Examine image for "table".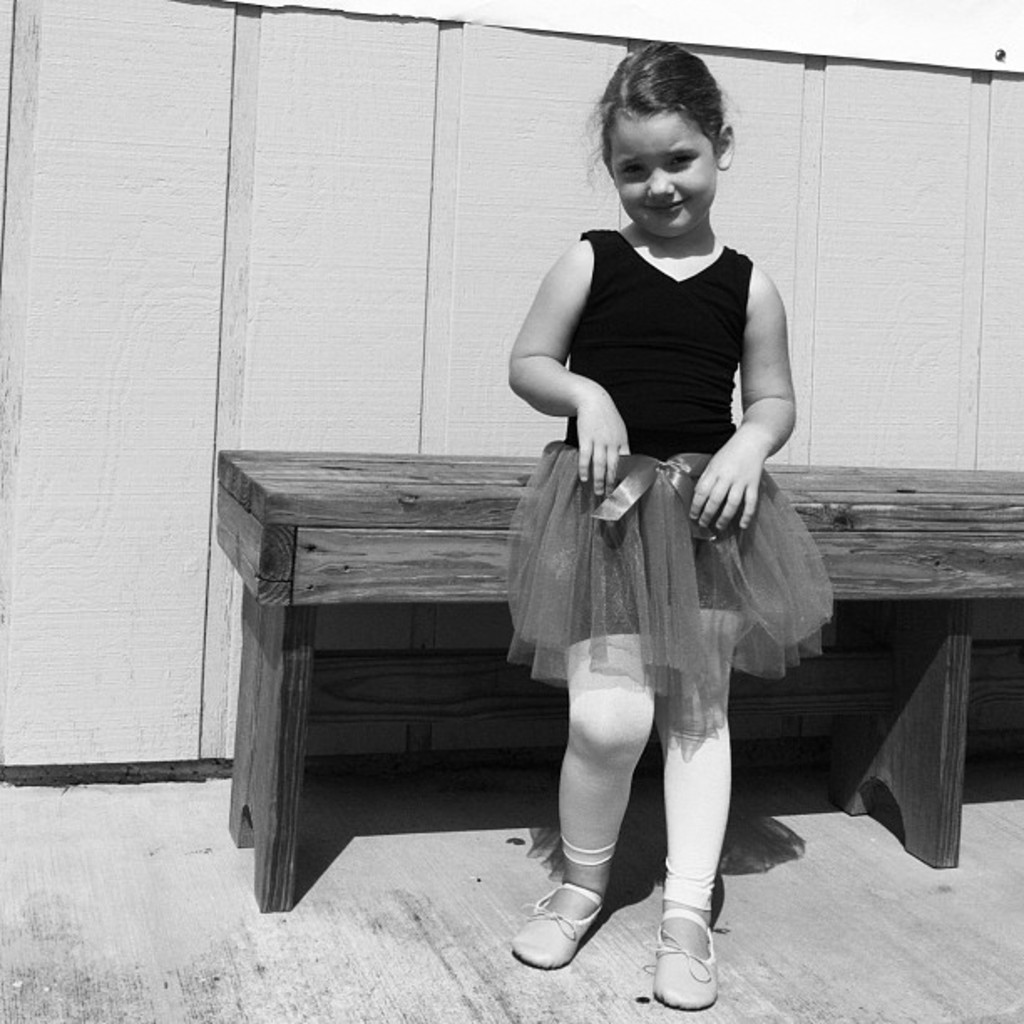
Examination result: [left=211, top=460, right=1022, bottom=887].
